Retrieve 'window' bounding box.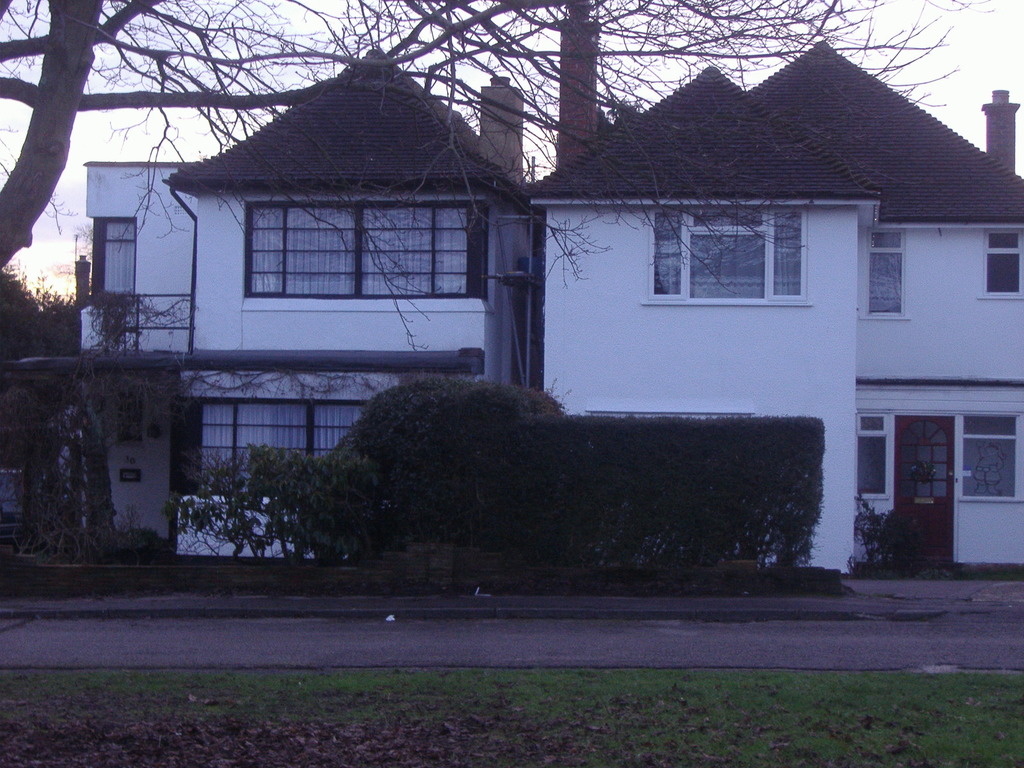
Bounding box: [x1=221, y1=166, x2=500, y2=324].
